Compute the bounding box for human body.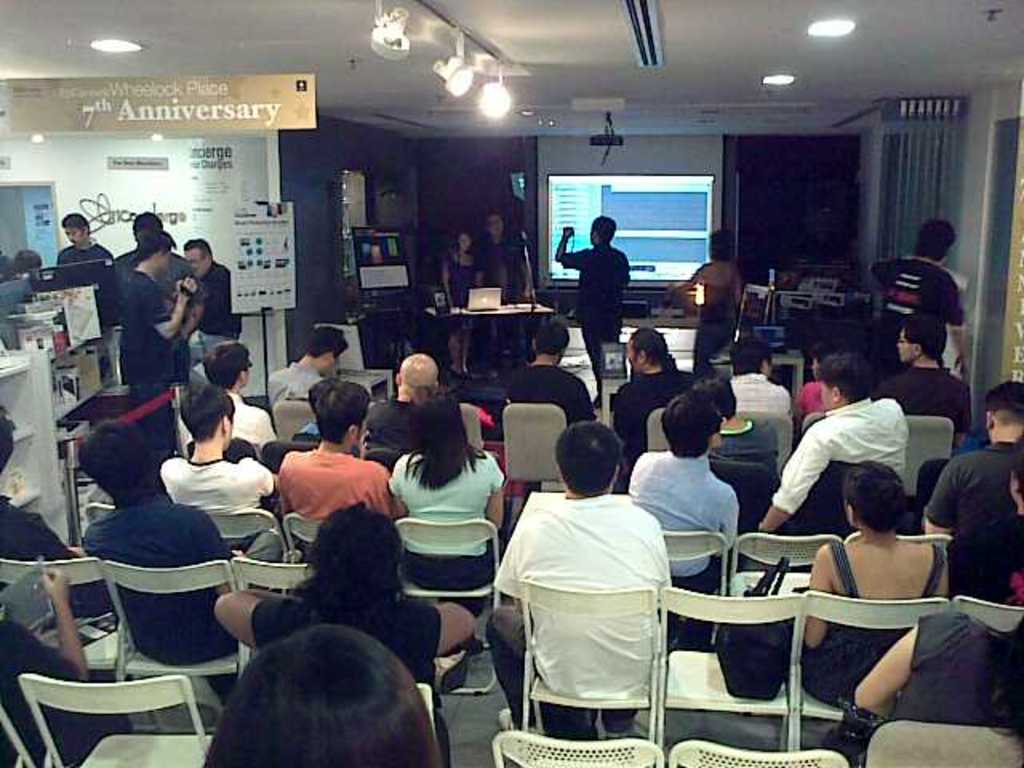
x1=114, y1=250, x2=190, y2=378.
